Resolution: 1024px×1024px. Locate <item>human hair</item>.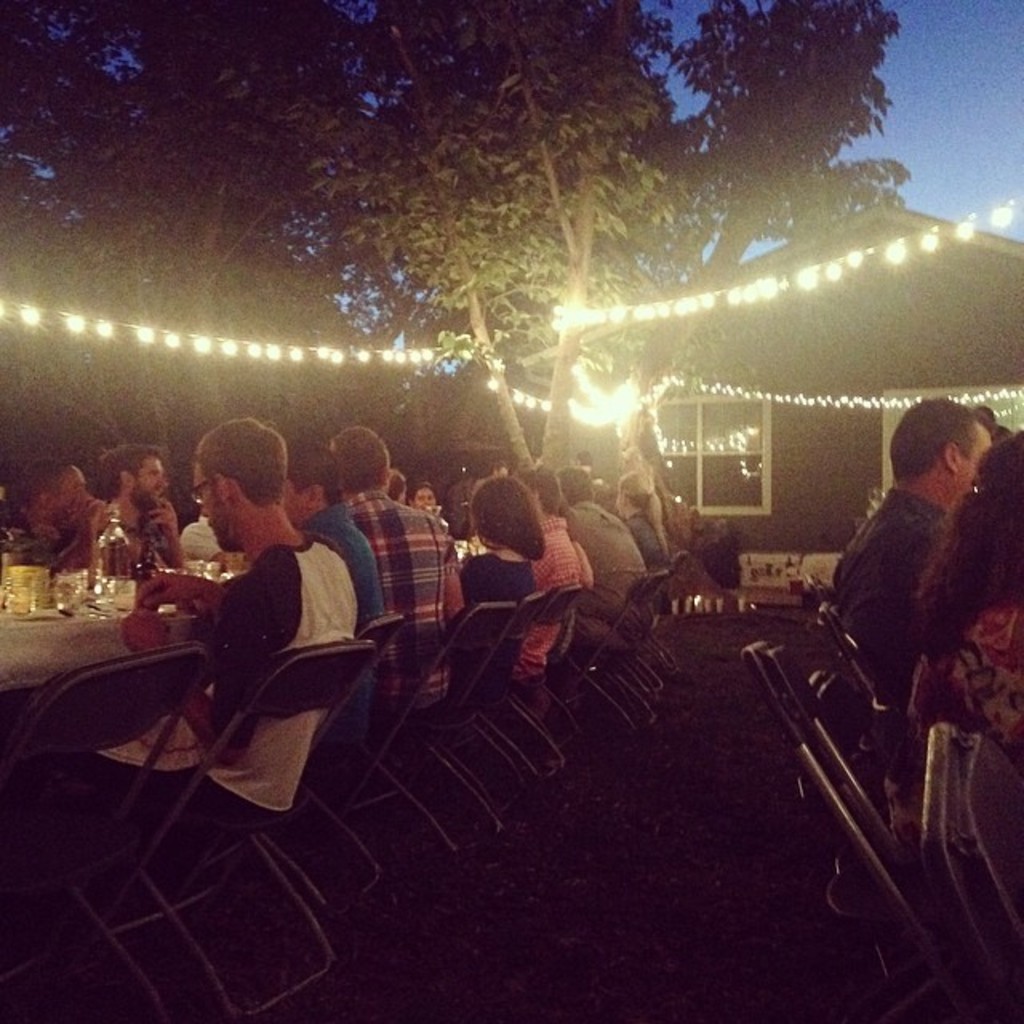
(461,477,549,565).
